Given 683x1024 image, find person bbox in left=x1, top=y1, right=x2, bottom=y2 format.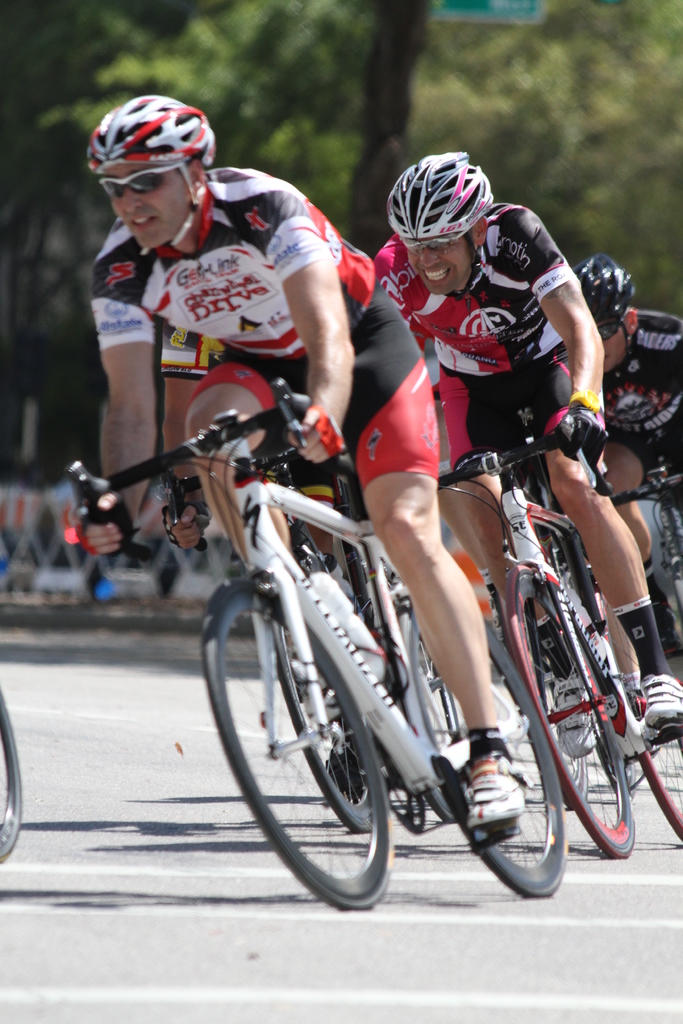
left=571, top=252, right=682, bottom=760.
